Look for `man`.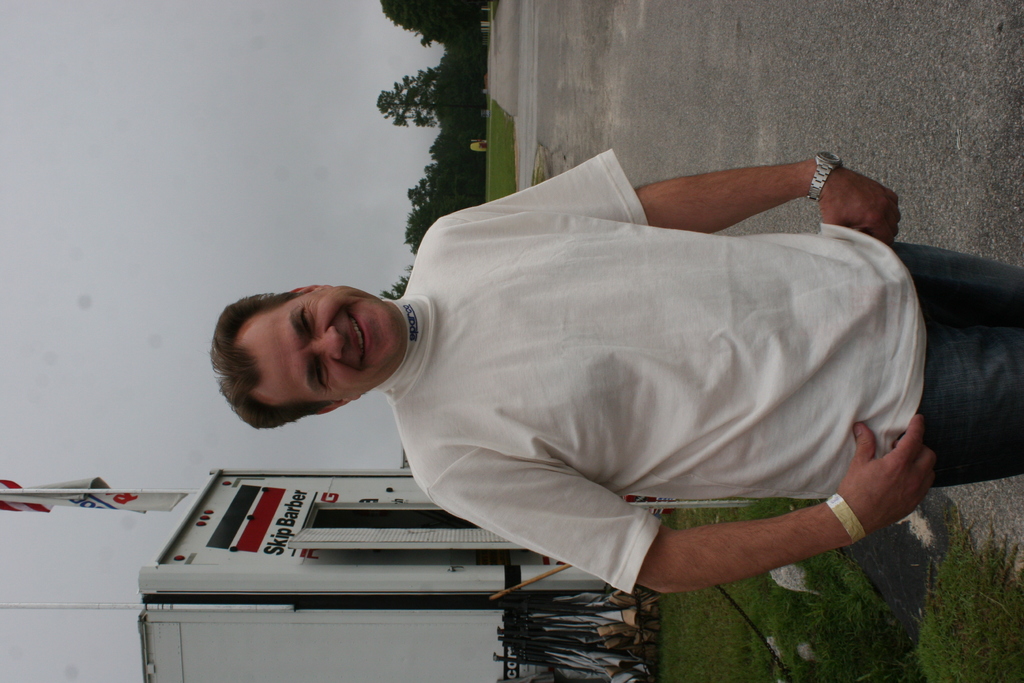
Found: 209,148,1023,600.
